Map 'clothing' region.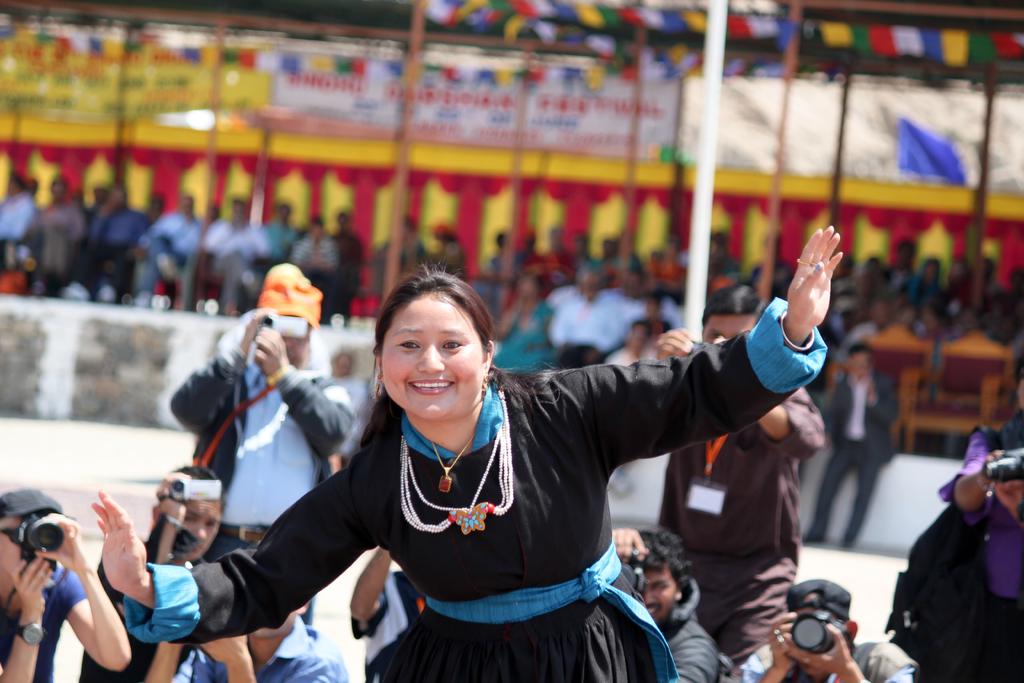
Mapped to 937, 420, 1023, 682.
